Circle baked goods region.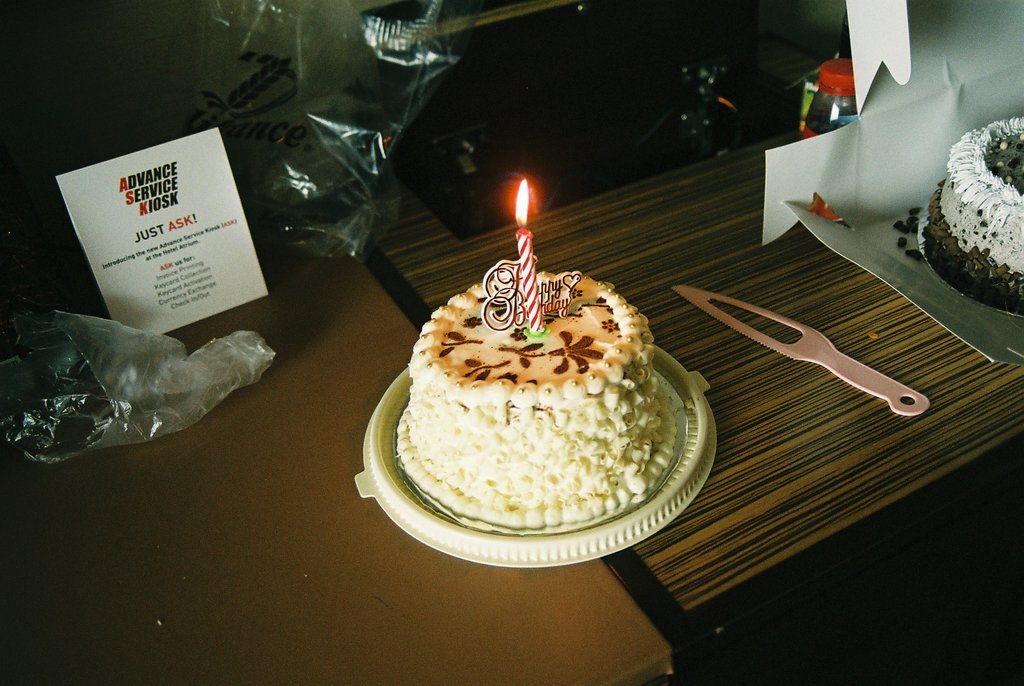
Region: 390, 256, 671, 525.
